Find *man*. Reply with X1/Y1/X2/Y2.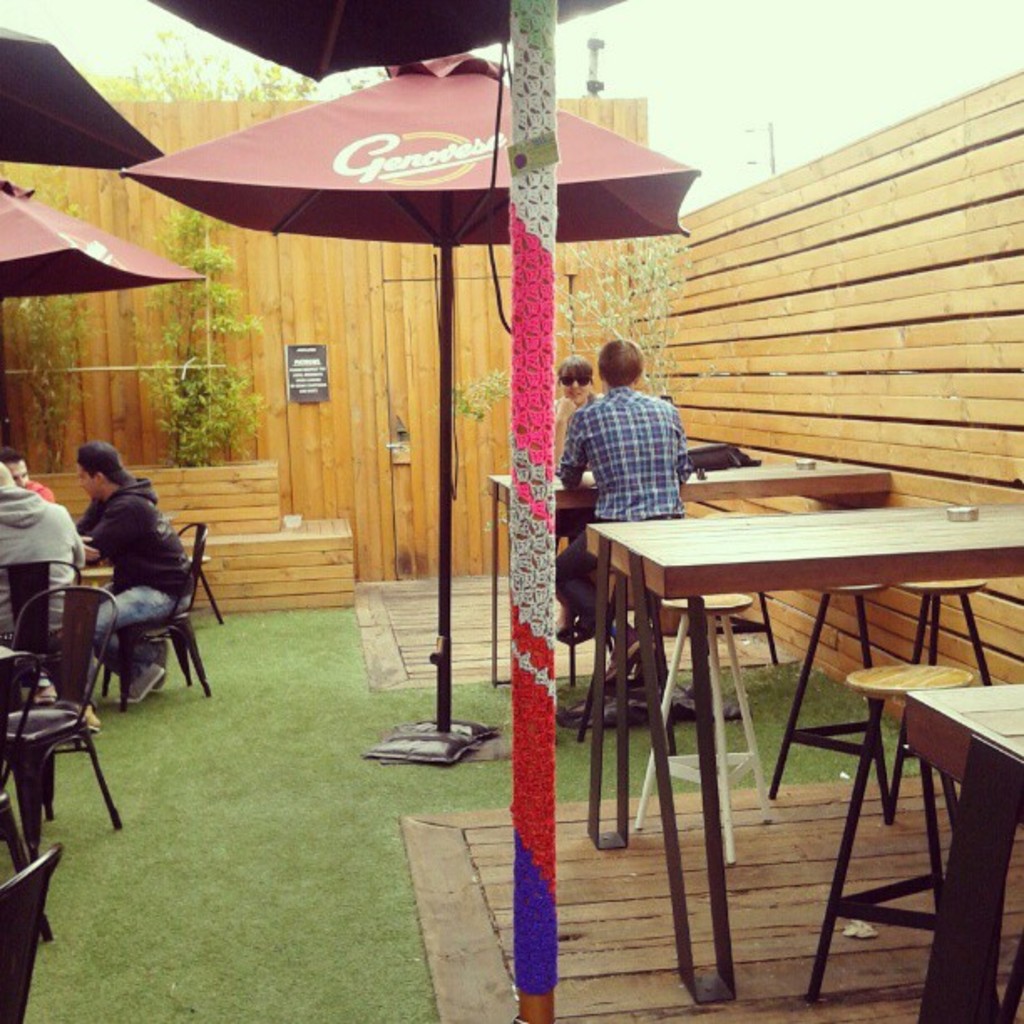
32/445/202/778.
